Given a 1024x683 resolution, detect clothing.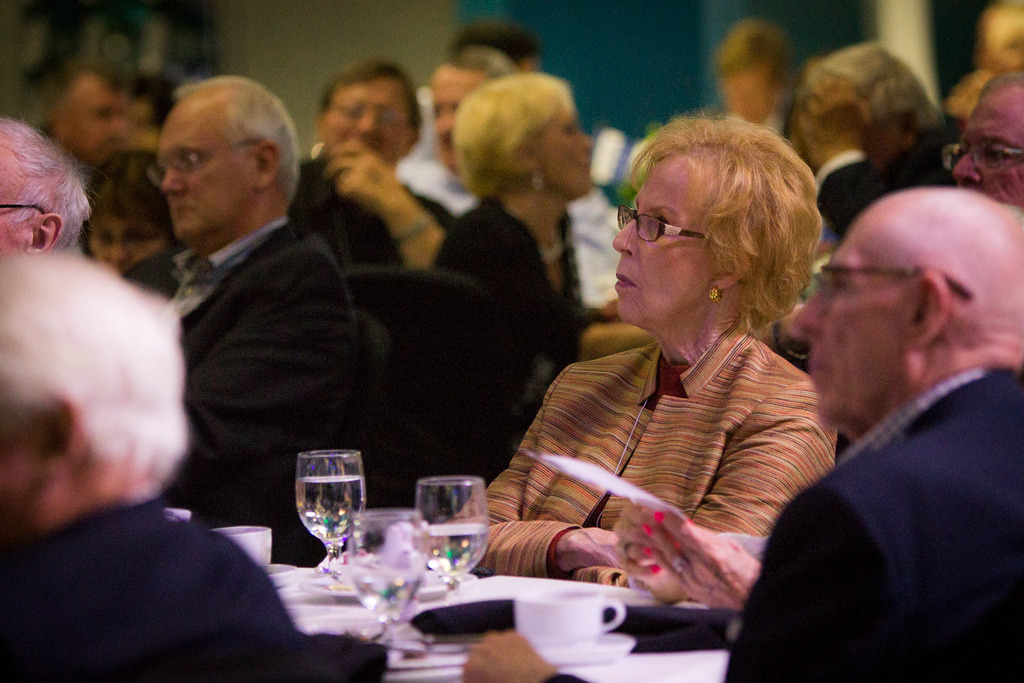
select_region(717, 362, 1023, 682).
